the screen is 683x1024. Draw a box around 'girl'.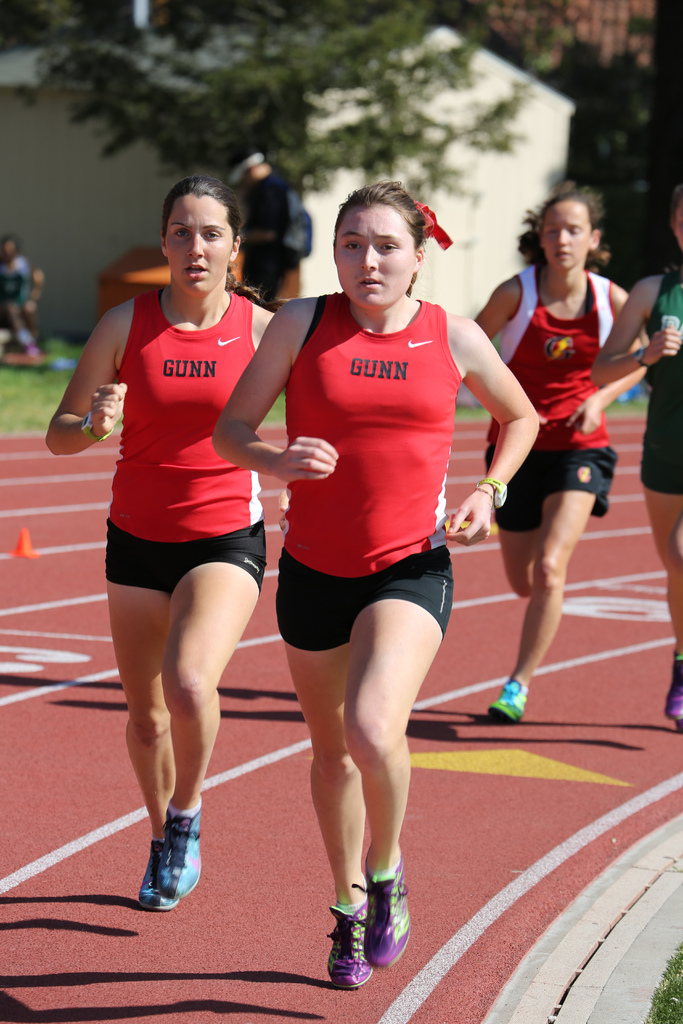
bbox=[468, 181, 635, 722].
